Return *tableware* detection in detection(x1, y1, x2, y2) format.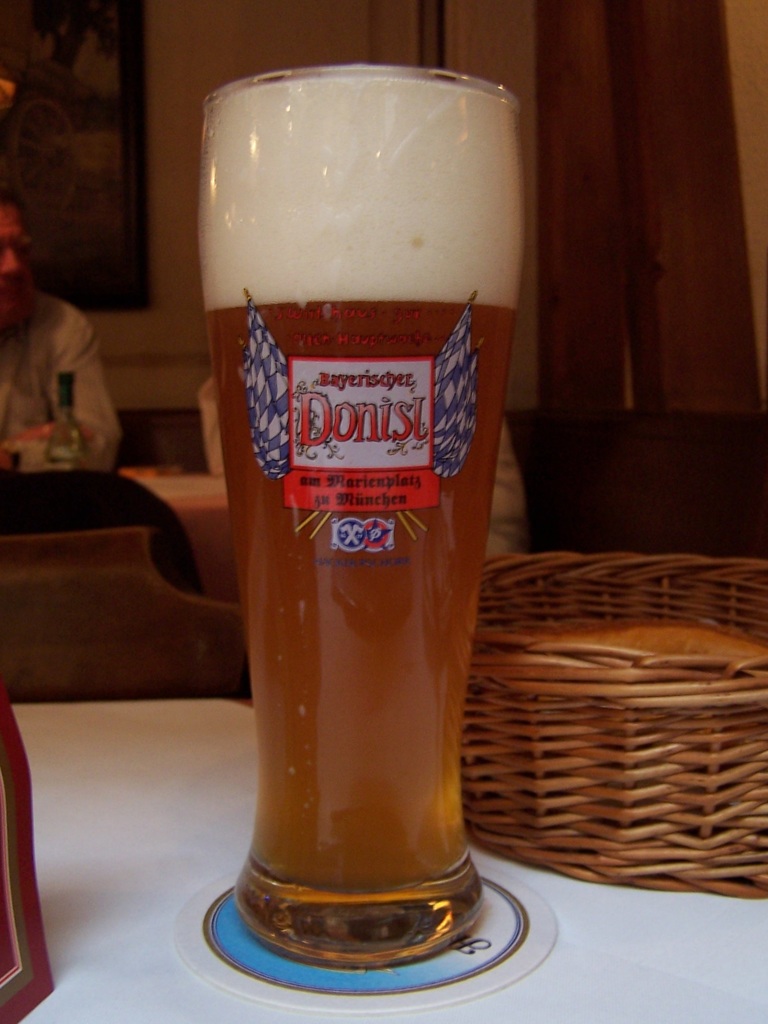
detection(455, 547, 767, 906).
